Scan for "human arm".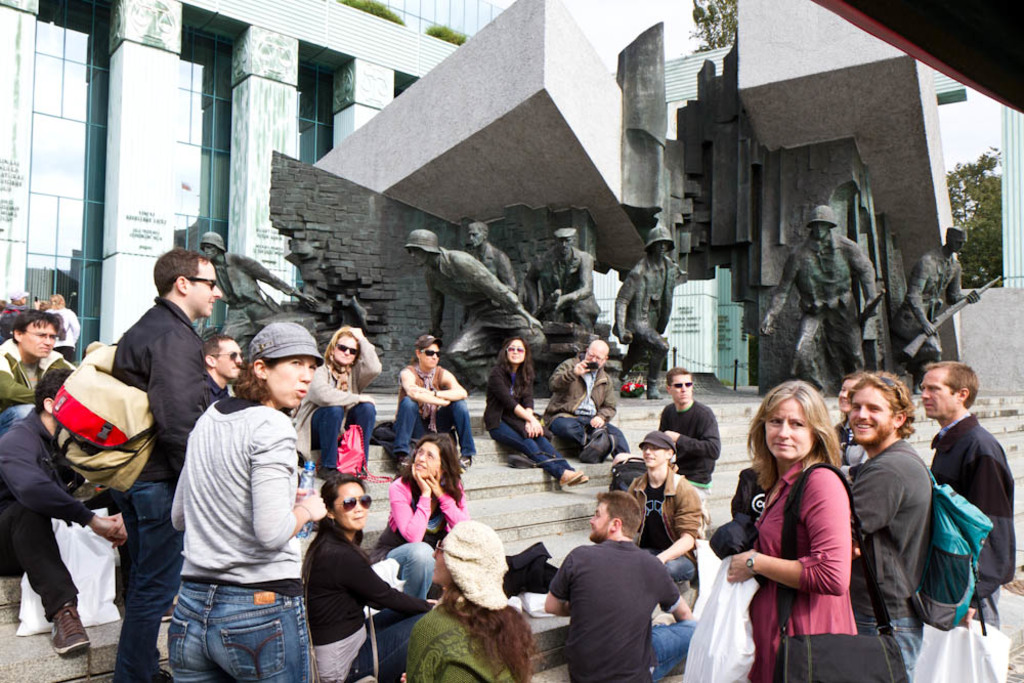
Scan result: {"left": 412, "top": 368, "right": 469, "bottom": 398}.
